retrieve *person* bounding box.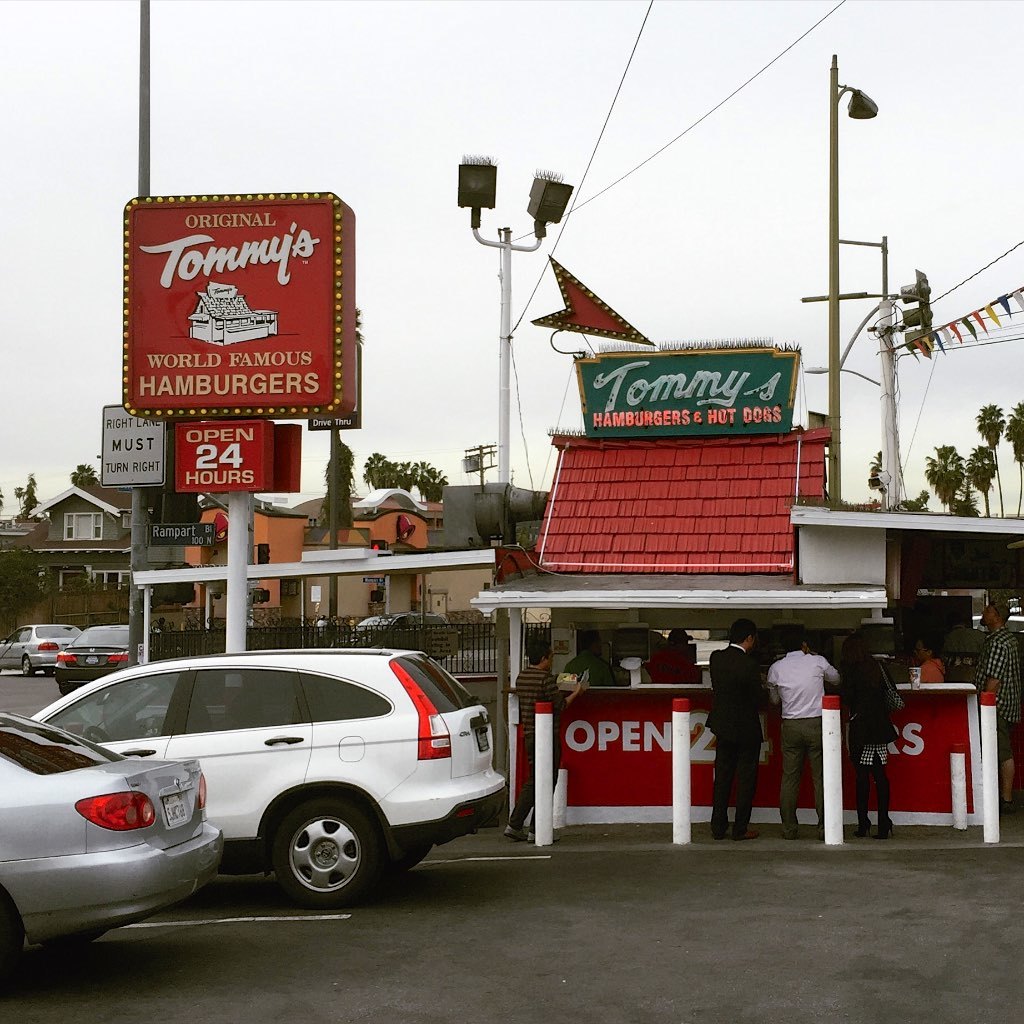
Bounding box: 752 632 832 854.
